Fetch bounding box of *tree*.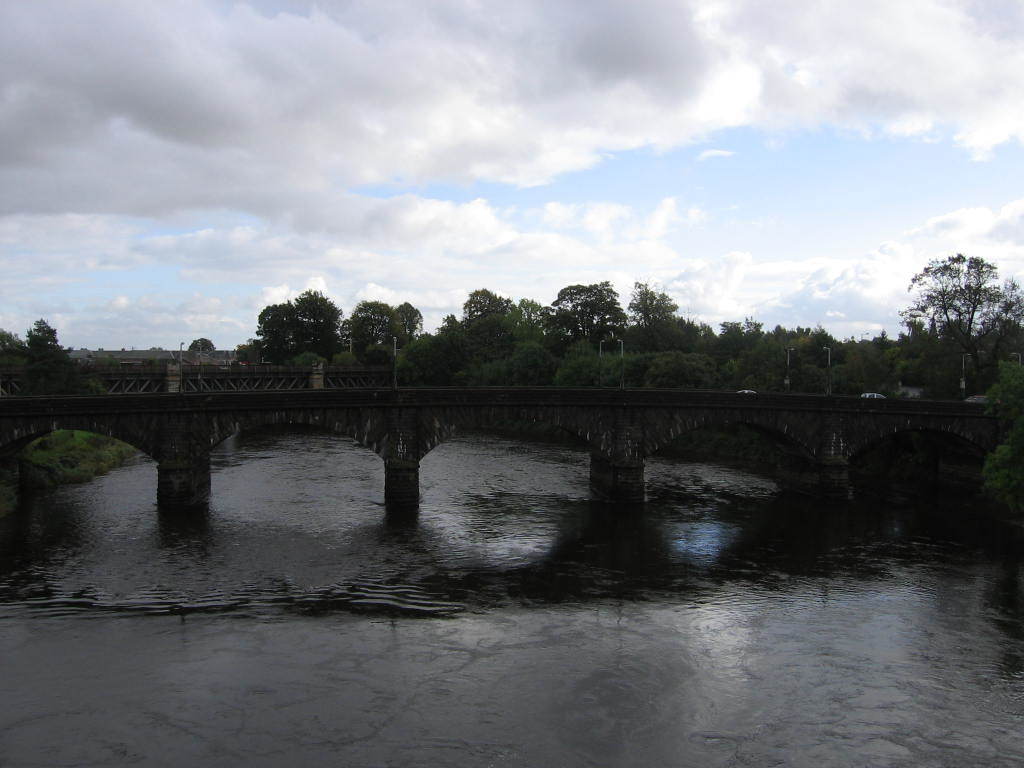
Bbox: bbox(433, 326, 471, 367).
